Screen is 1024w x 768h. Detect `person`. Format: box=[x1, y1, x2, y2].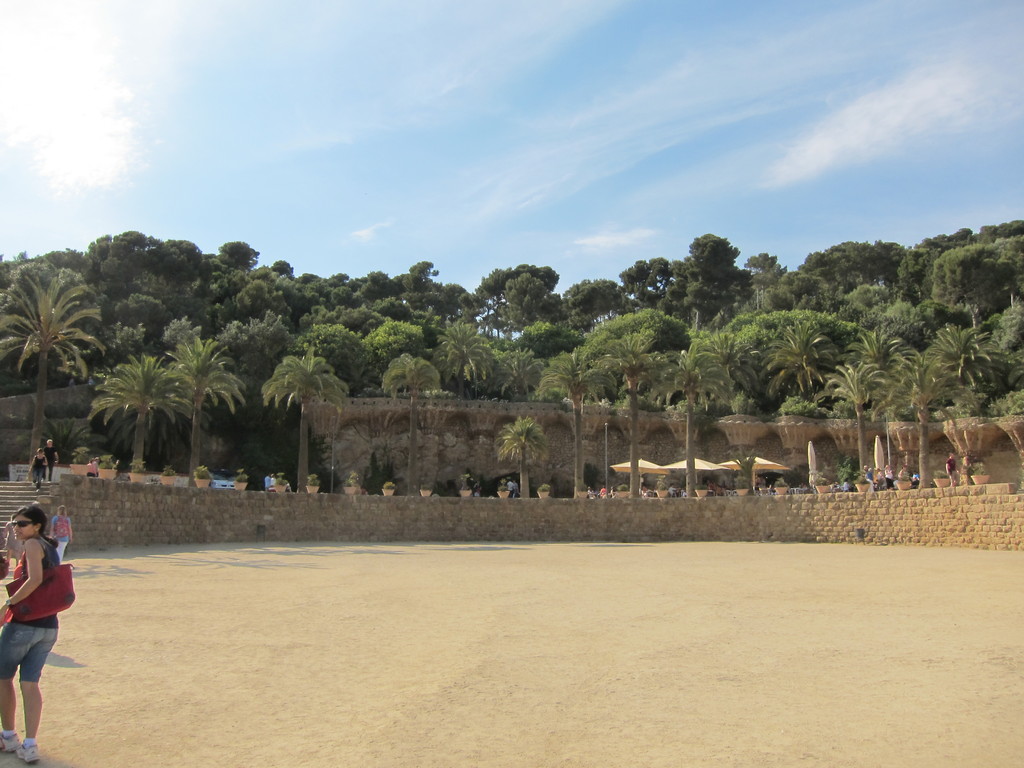
box=[40, 438, 59, 481].
